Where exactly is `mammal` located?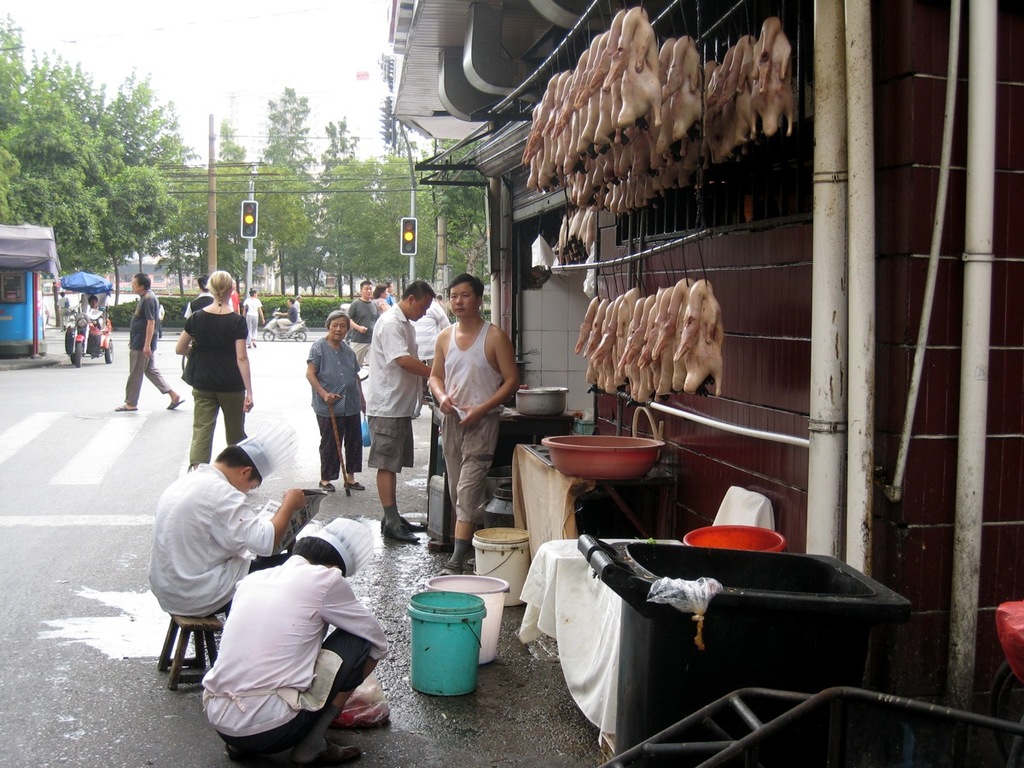
Its bounding box is x1=243 y1=285 x2=265 y2=346.
